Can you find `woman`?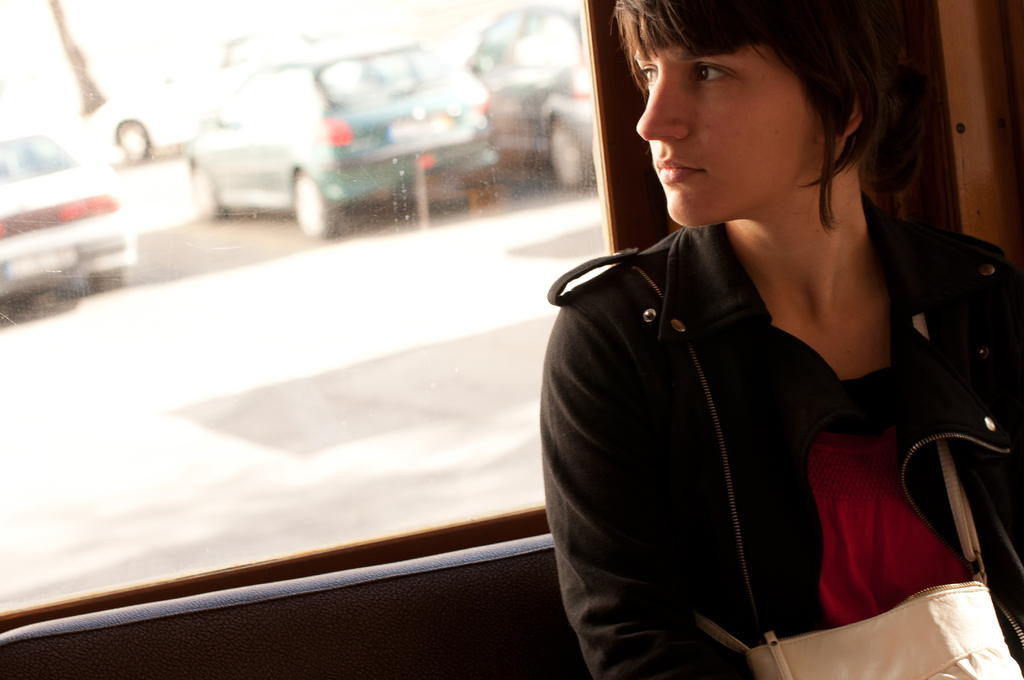
Yes, bounding box: {"left": 543, "top": 0, "right": 1023, "bottom": 679}.
